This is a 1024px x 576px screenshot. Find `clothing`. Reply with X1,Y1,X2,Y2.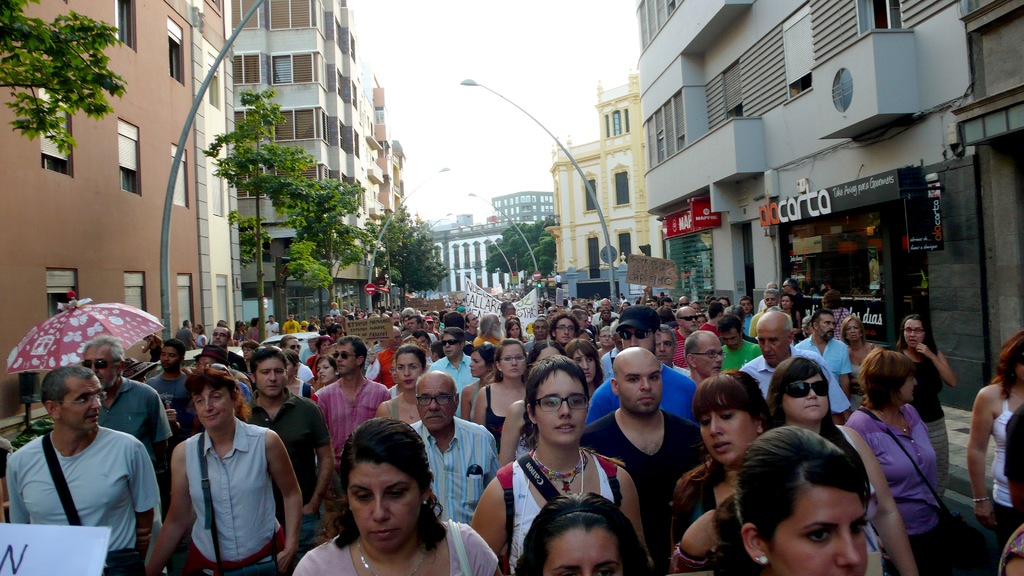
741,312,751,335.
